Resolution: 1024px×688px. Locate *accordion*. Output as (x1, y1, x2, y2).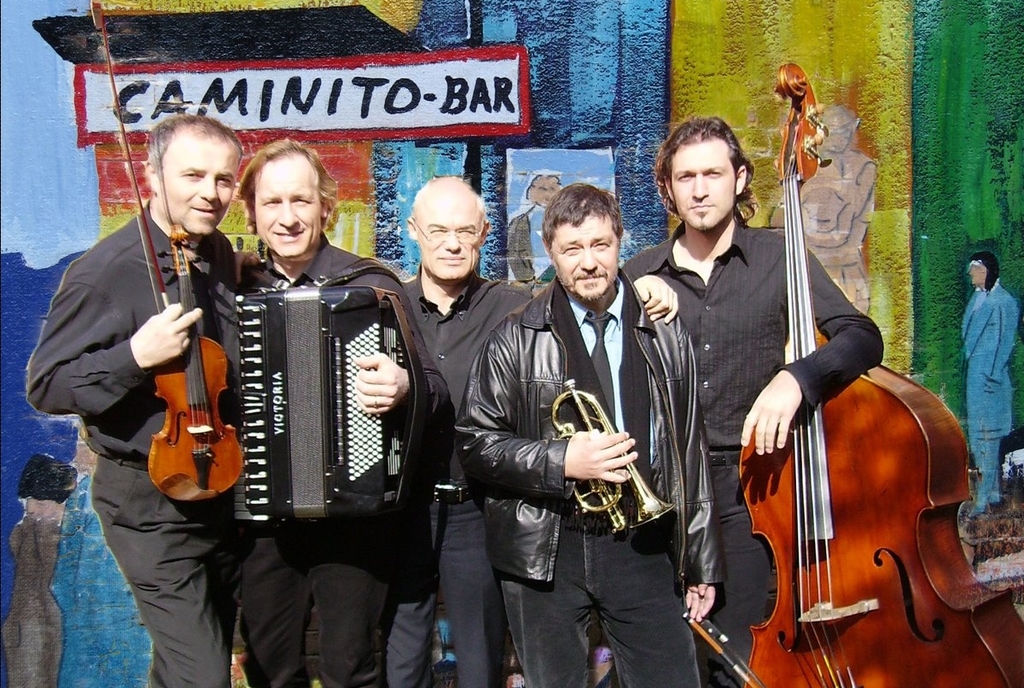
(230, 282, 412, 520).
